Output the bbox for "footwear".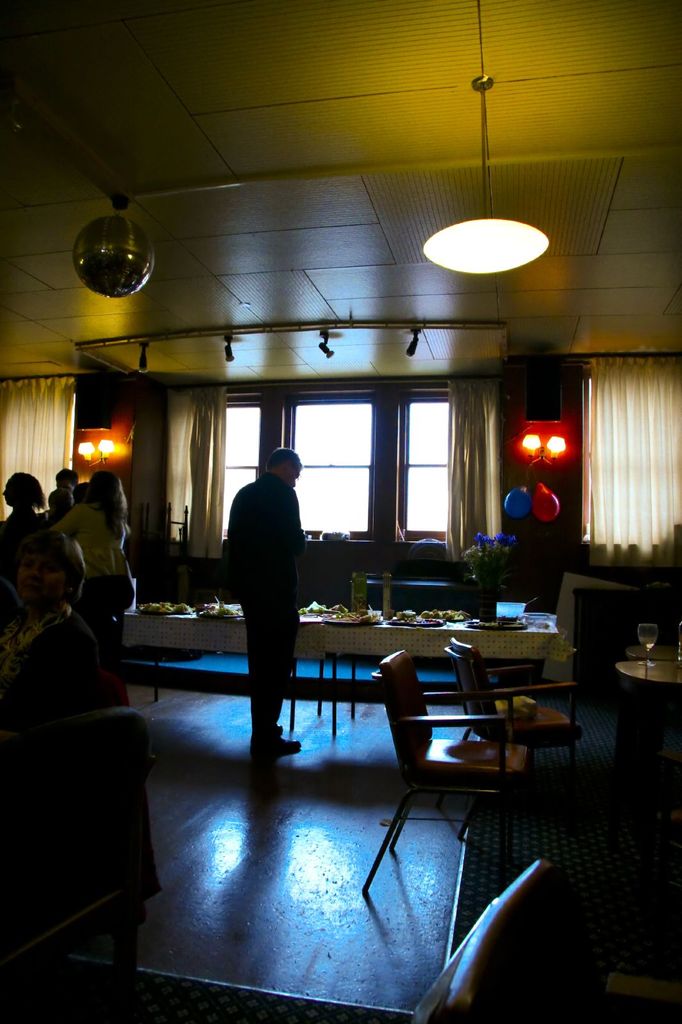
box=[264, 719, 283, 739].
